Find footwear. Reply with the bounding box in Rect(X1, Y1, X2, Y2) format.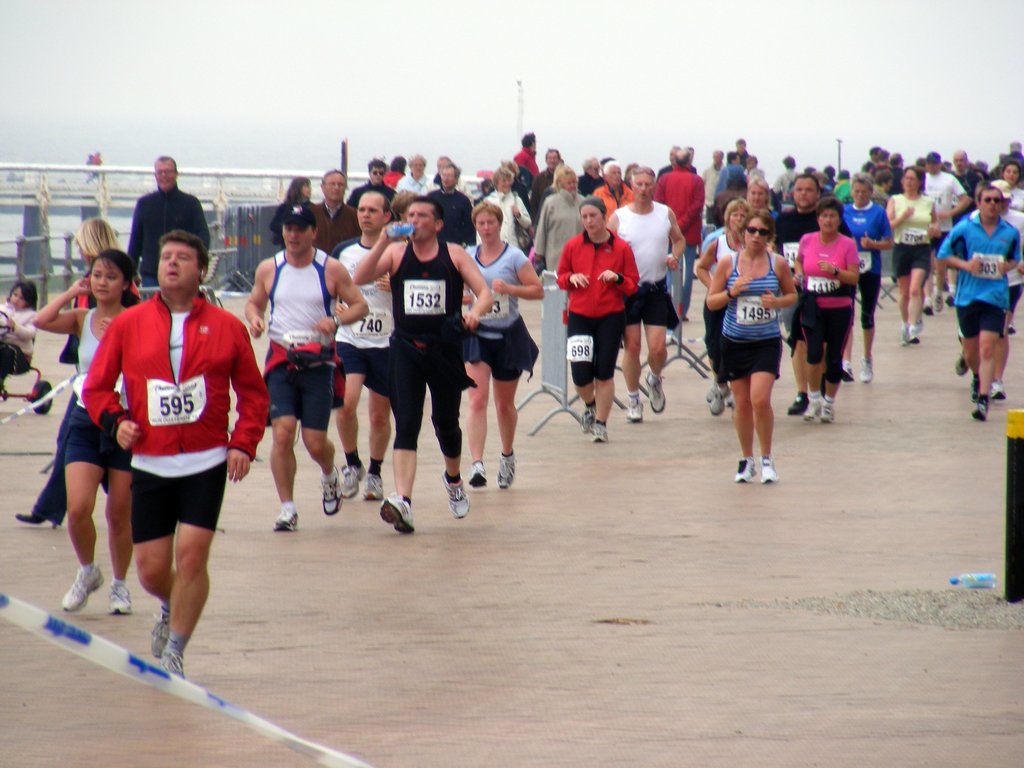
Rect(161, 642, 189, 680).
